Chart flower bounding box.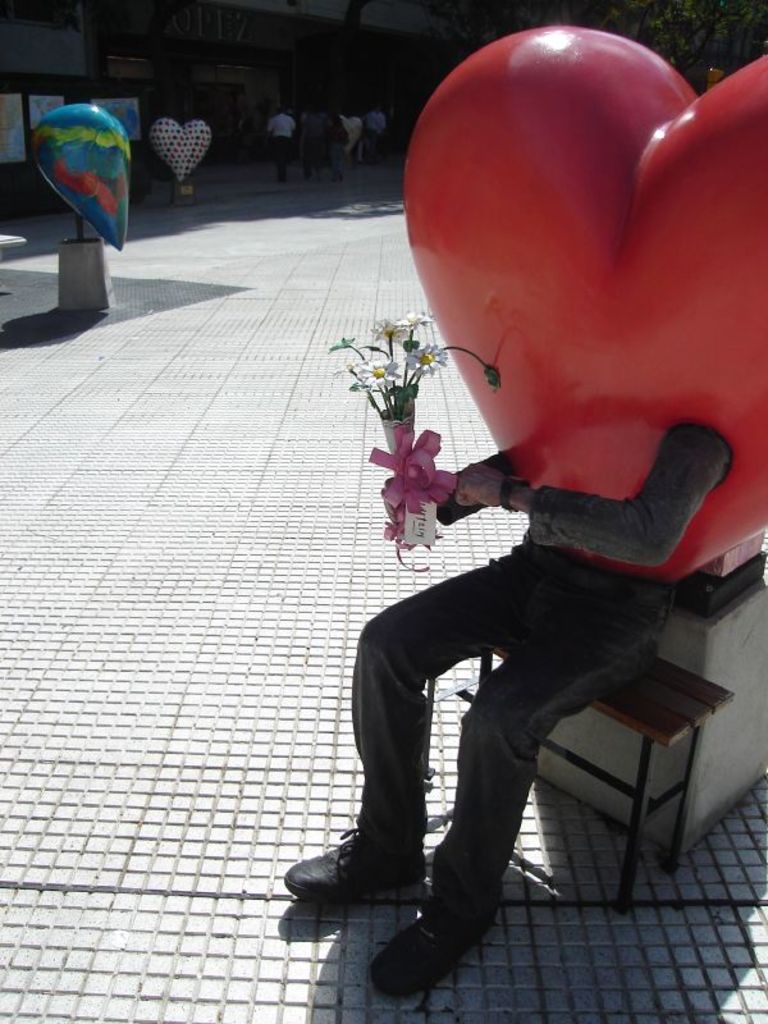
Charted: select_region(370, 315, 402, 347).
